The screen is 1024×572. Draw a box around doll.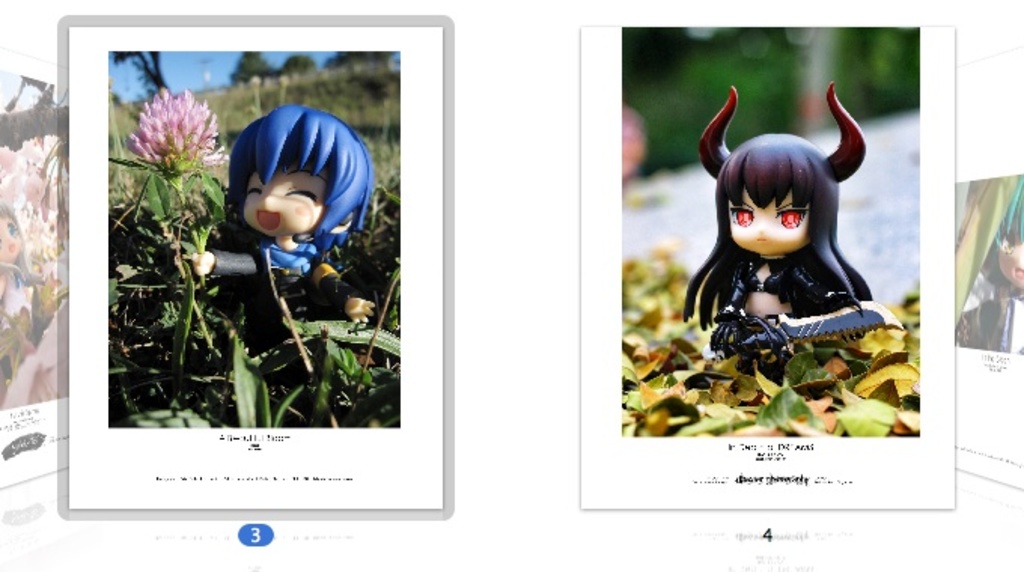
[950,179,1022,358].
